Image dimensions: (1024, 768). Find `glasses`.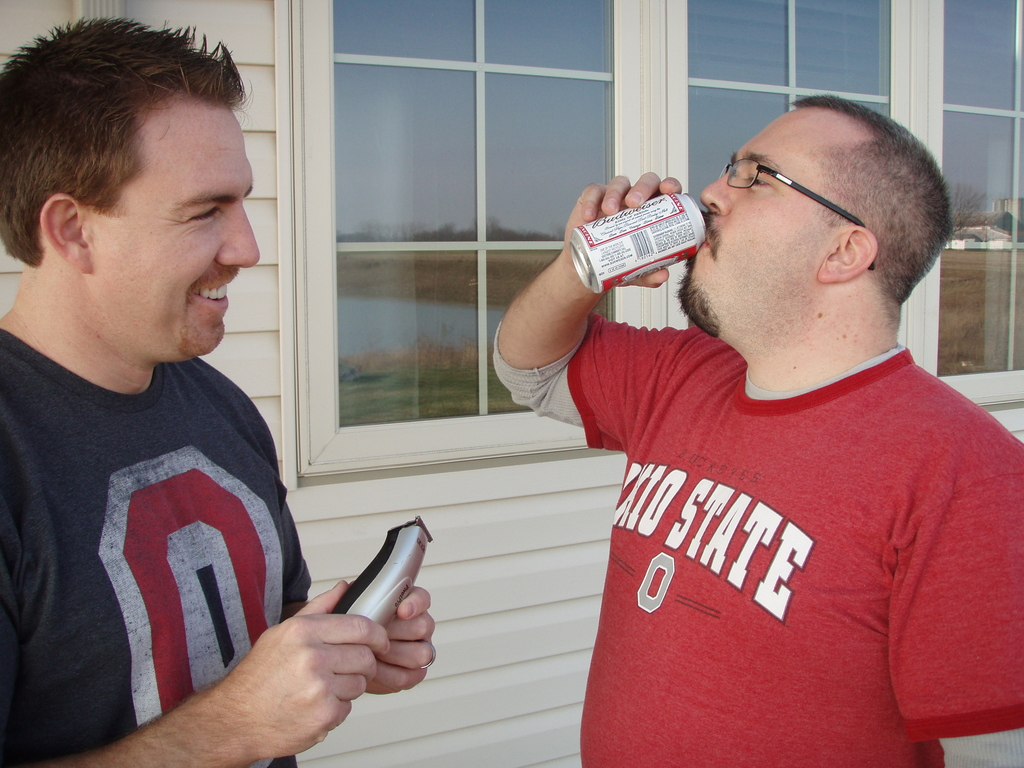
BBox(721, 156, 879, 270).
